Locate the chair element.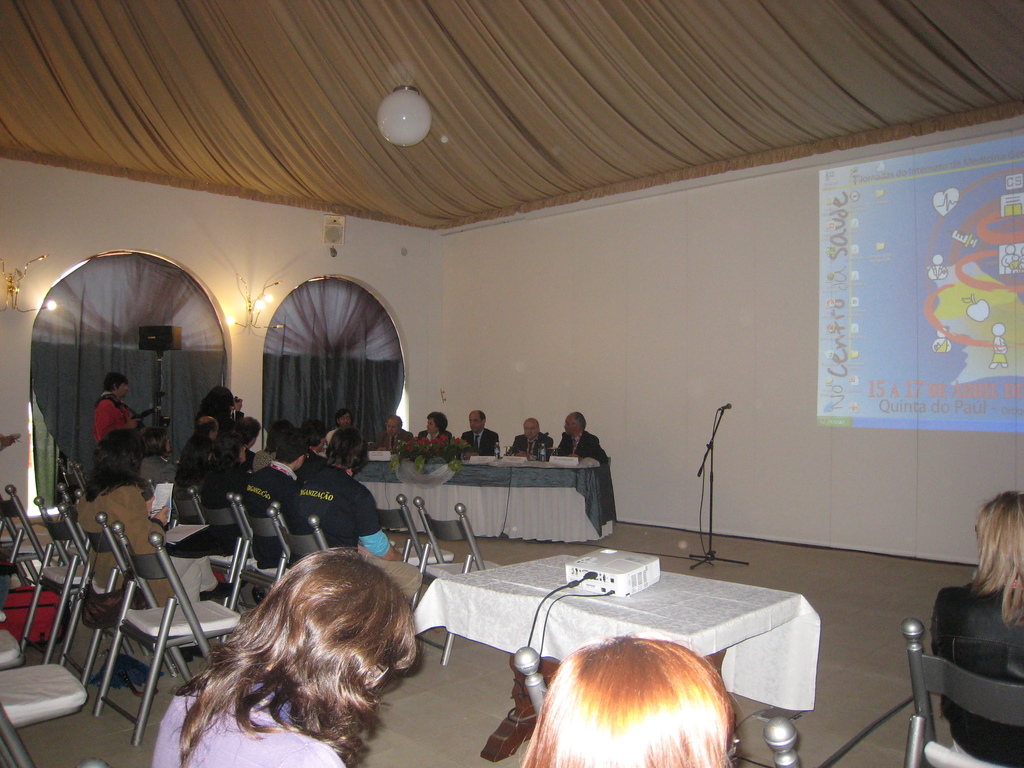
Element bbox: <region>0, 485, 55, 586</region>.
